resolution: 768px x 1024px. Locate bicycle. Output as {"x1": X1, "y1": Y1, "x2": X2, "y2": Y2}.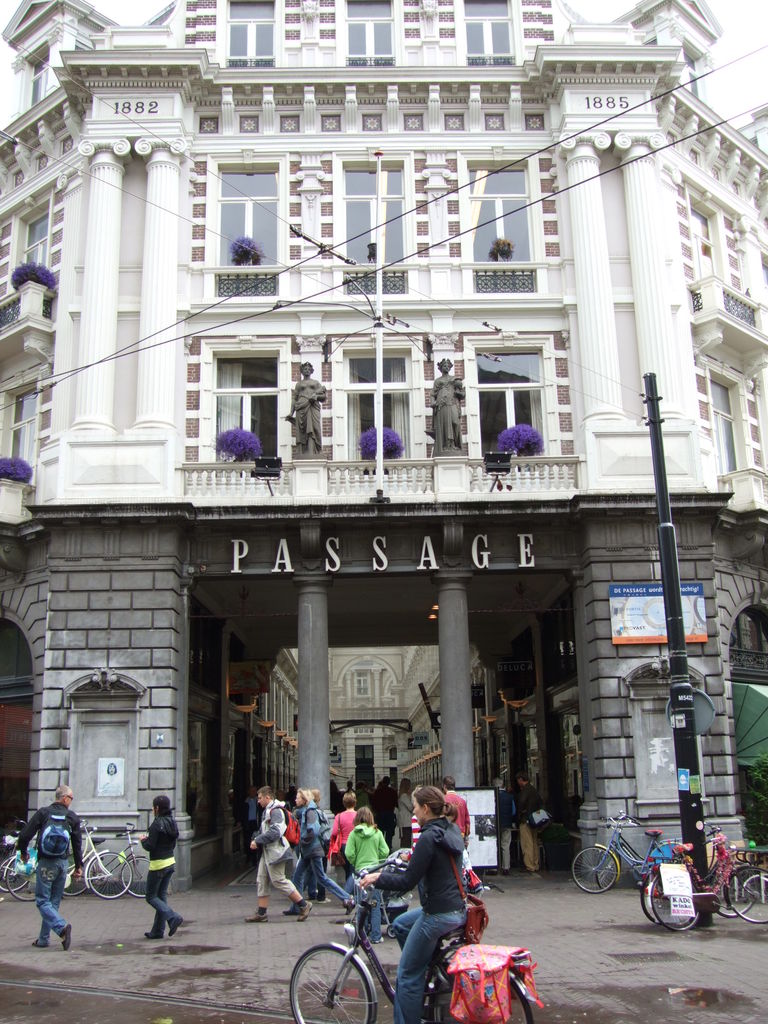
{"x1": 58, "y1": 819, "x2": 147, "y2": 893}.
